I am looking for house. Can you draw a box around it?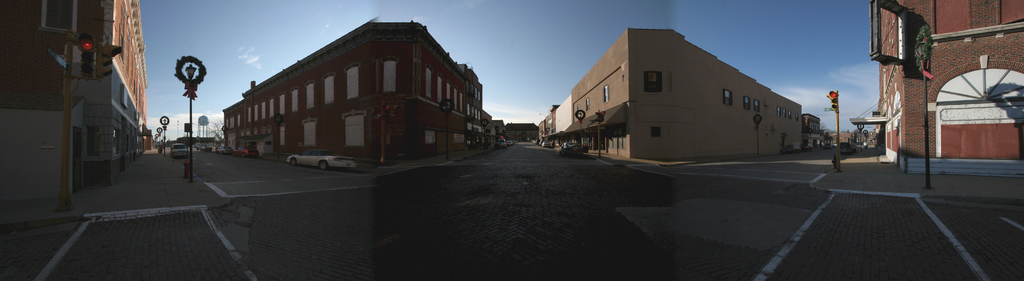
Sure, the bounding box is locate(0, 0, 149, 201).
